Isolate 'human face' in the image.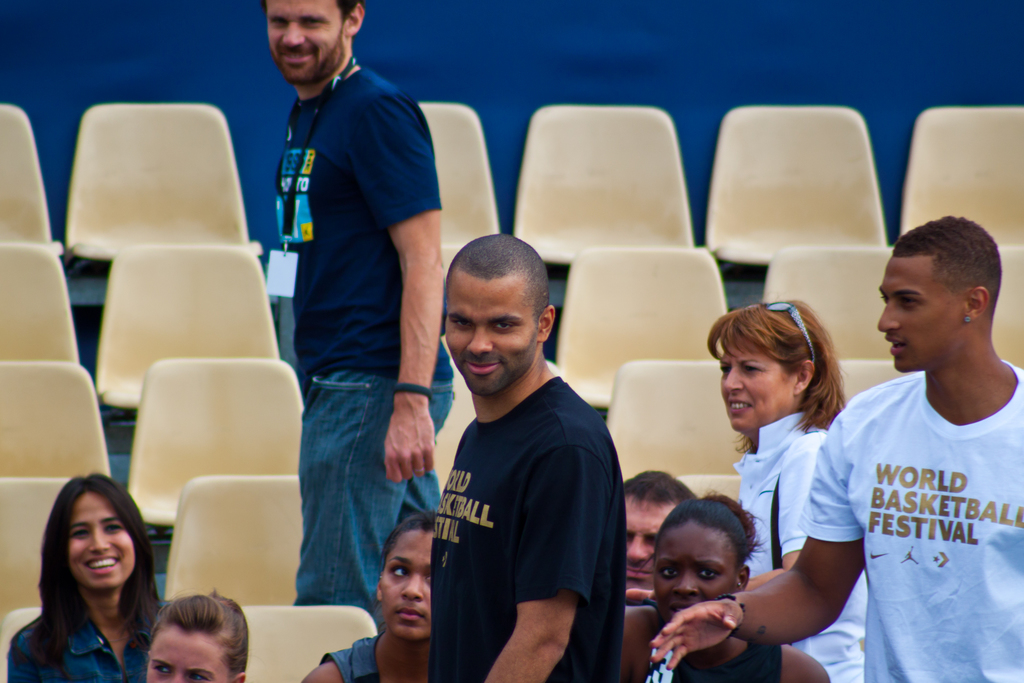
Isolated region: select_region(265, 0, 346, 83).
